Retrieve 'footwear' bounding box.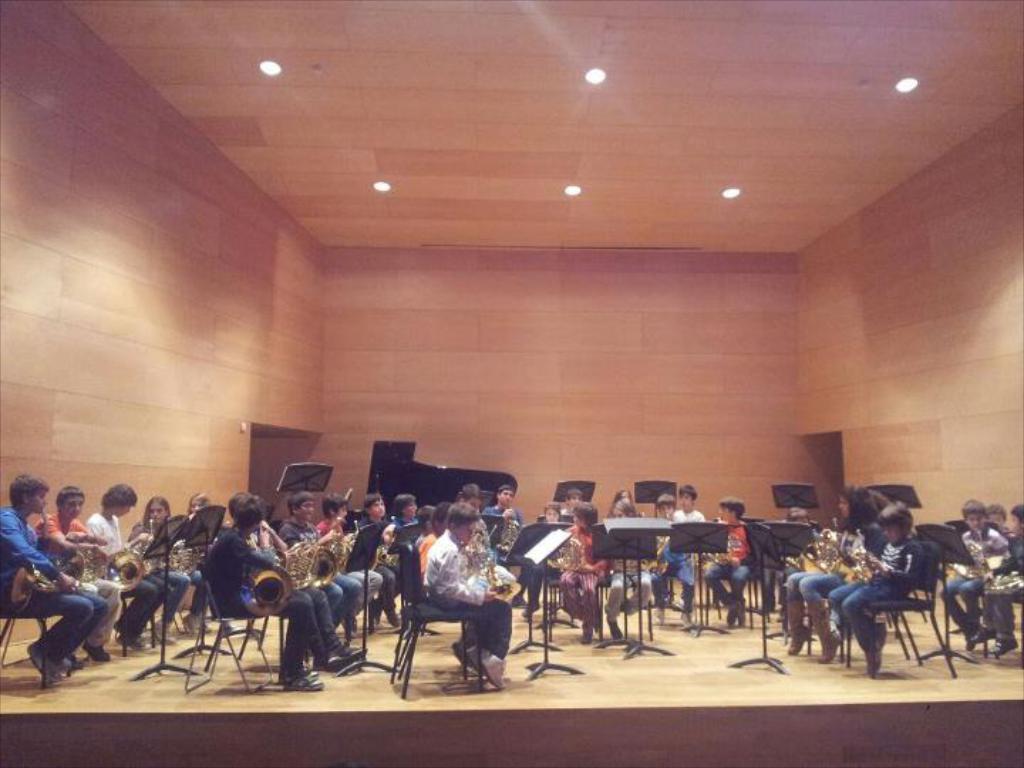
Bounding box: (left=181, top=609, right=198, bottom=634).
